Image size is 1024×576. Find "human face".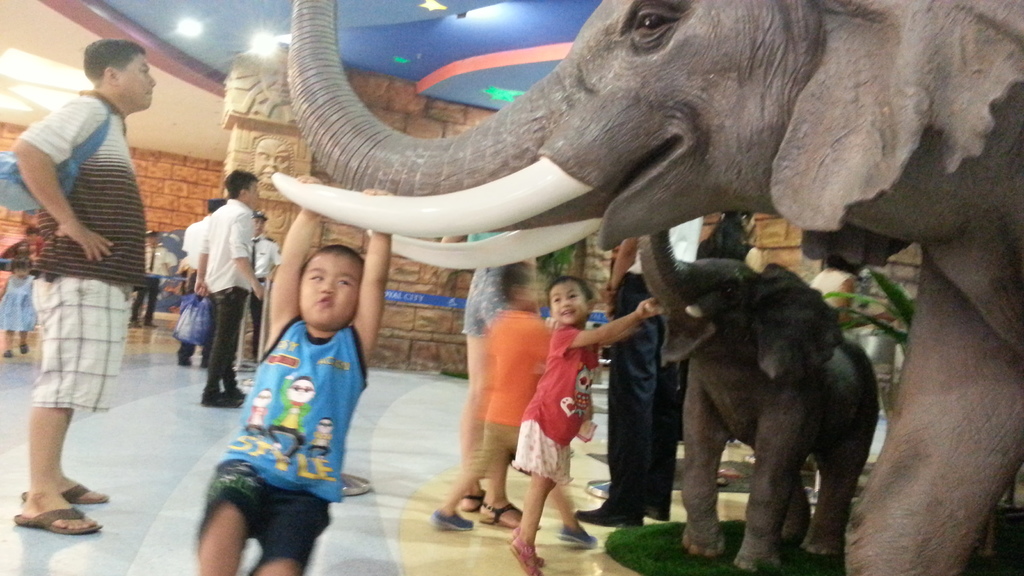
<bbox>284, 243, 356, 324</bbox>.
